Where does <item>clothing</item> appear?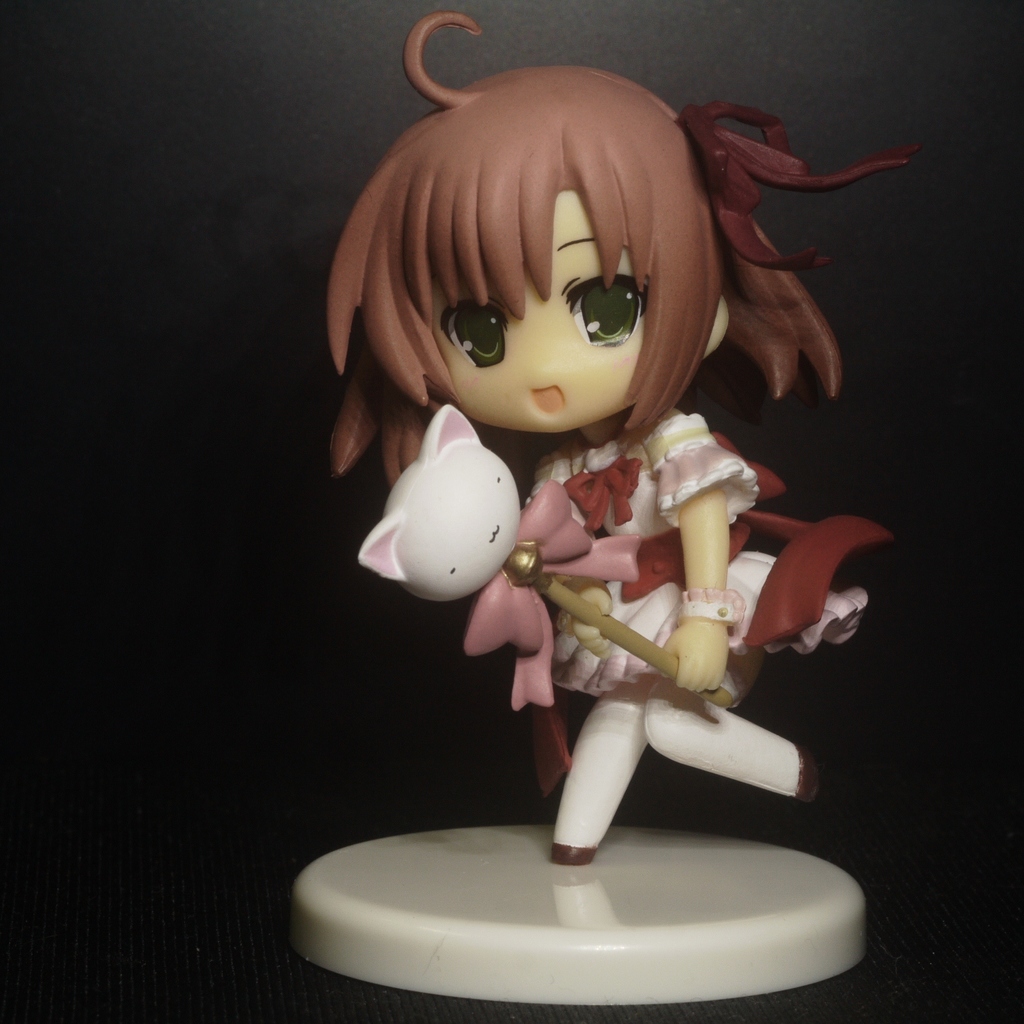
Appears at crop(514, 415, 870, 798).
